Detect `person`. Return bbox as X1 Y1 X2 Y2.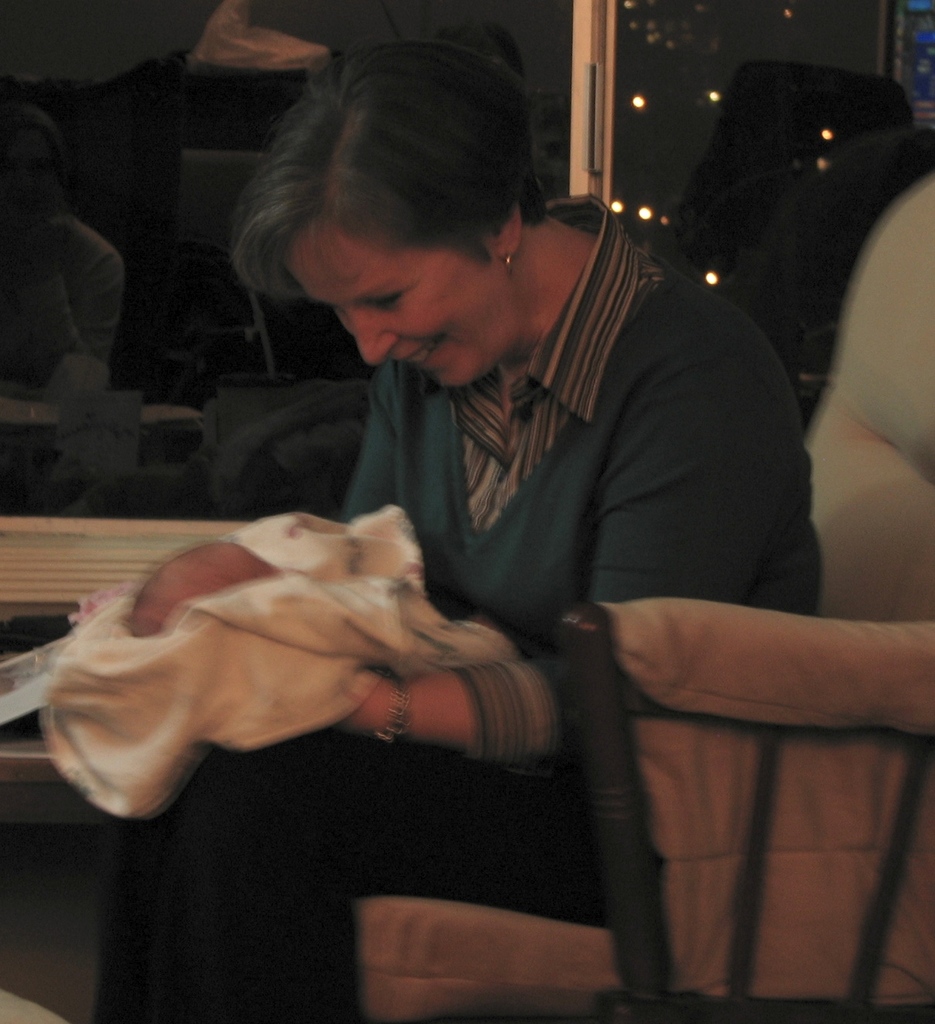
128 541 289 642.
